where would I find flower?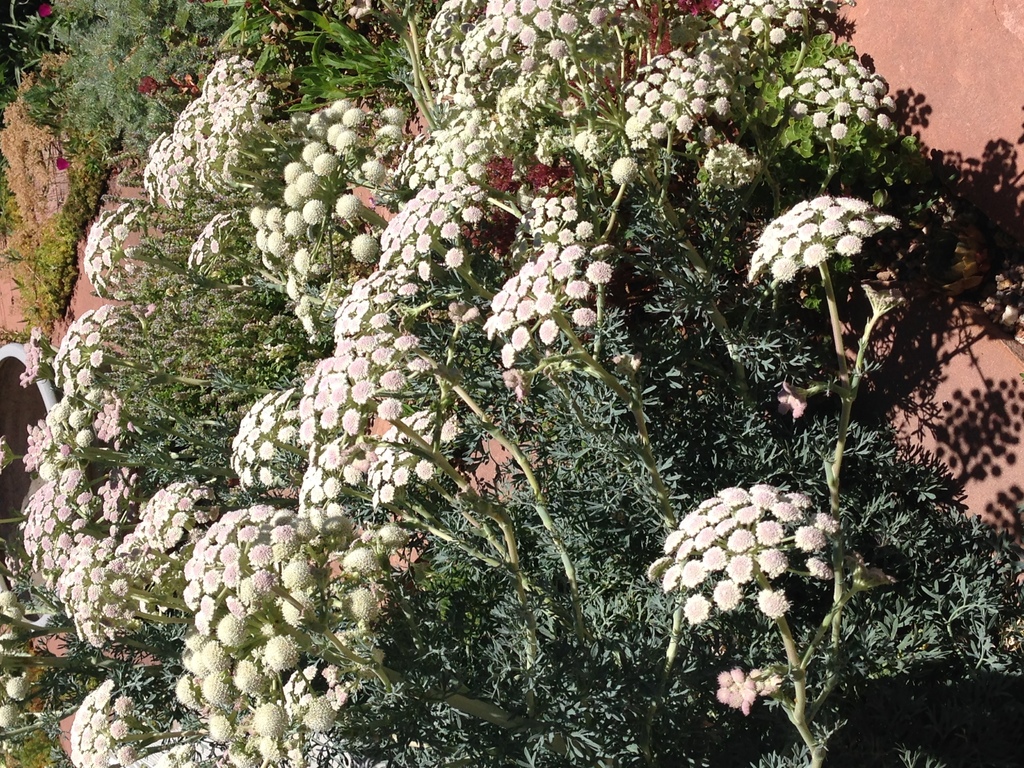
At detection(242, 98, 410, 332).
